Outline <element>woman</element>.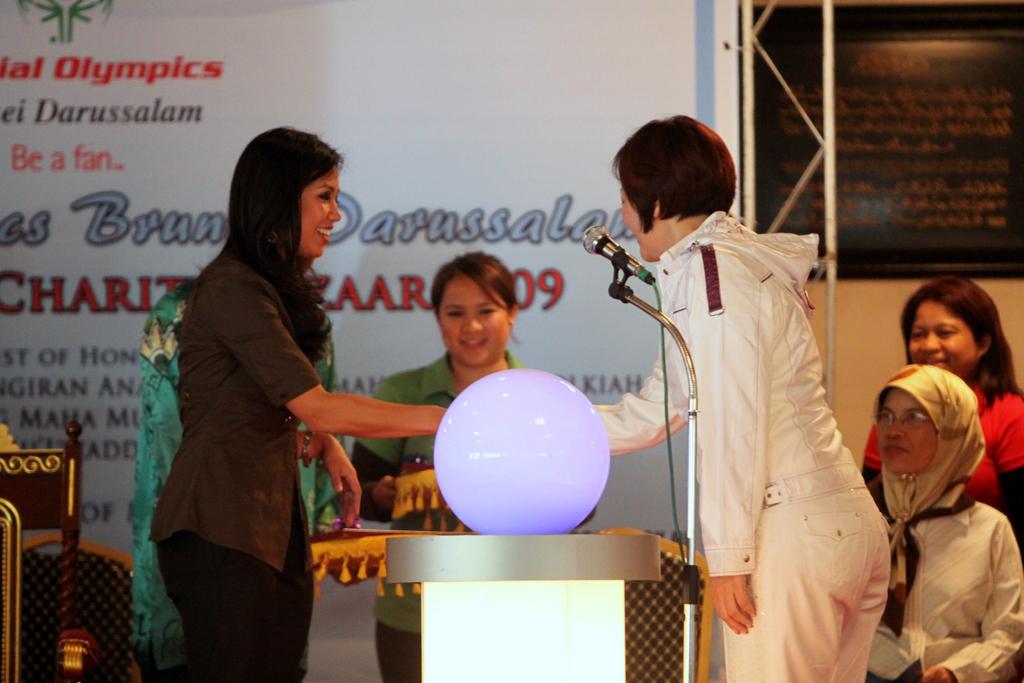
Outline: [139, 124, 371, 682].
